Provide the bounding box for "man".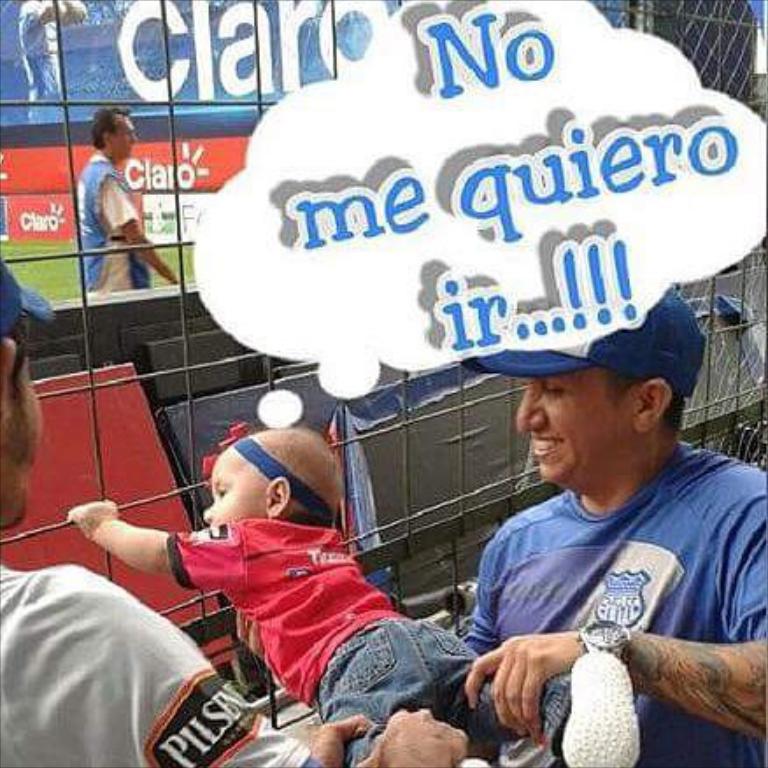
l=67, t=105, r=191, b=303.
